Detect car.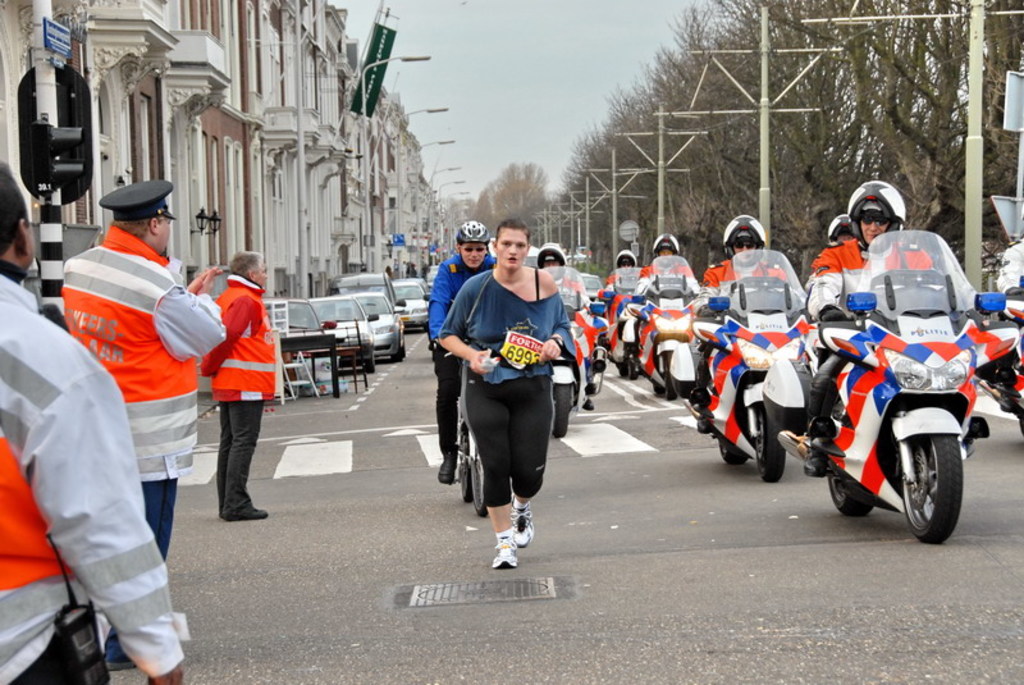
Detected at BBox(353, 297, 410, 369).
